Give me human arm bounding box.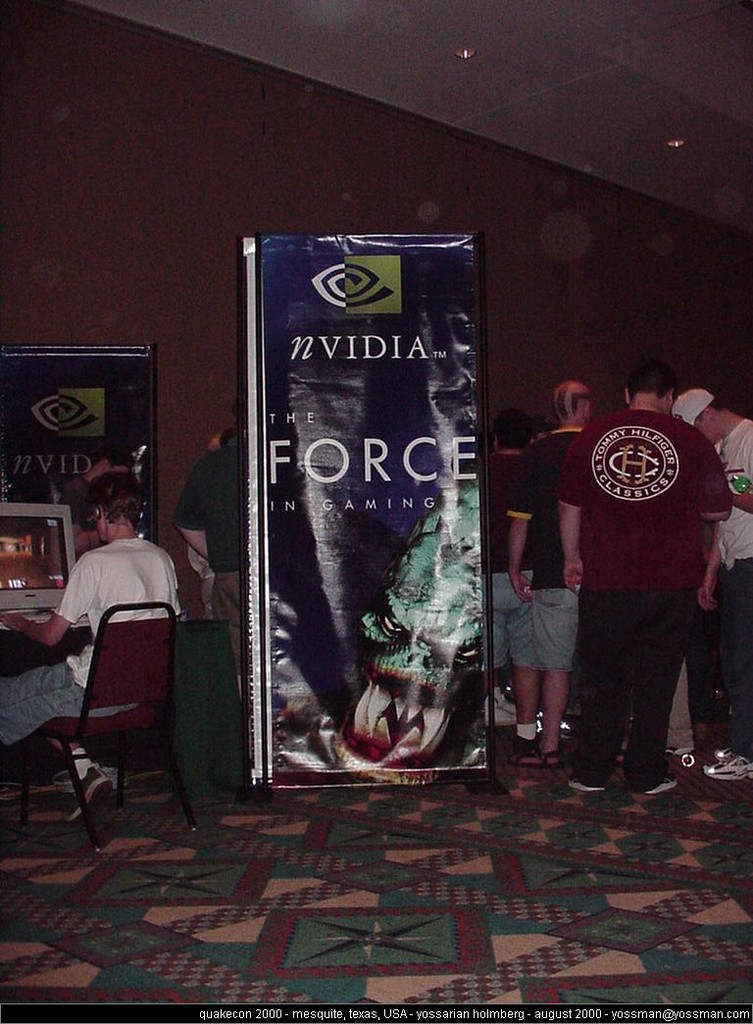
l=0, t=558, r=86, b=656.
